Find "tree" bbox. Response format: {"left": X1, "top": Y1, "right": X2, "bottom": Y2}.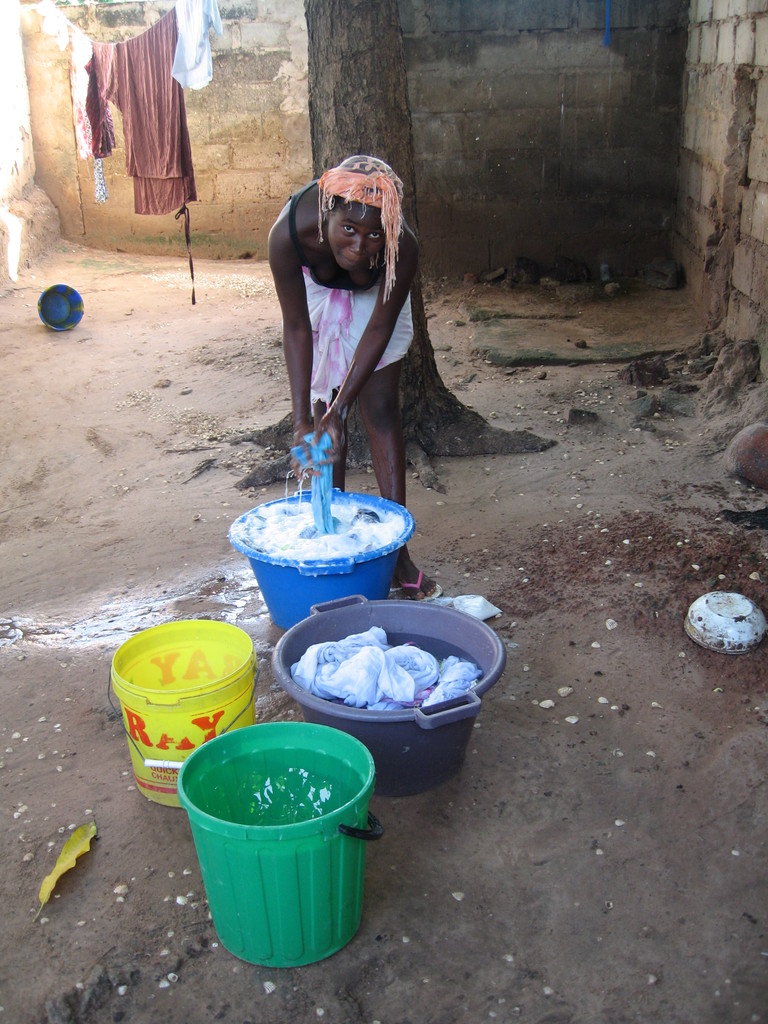
{"left": 234, "top": 0, "right": 548, "bottom": 487}.
